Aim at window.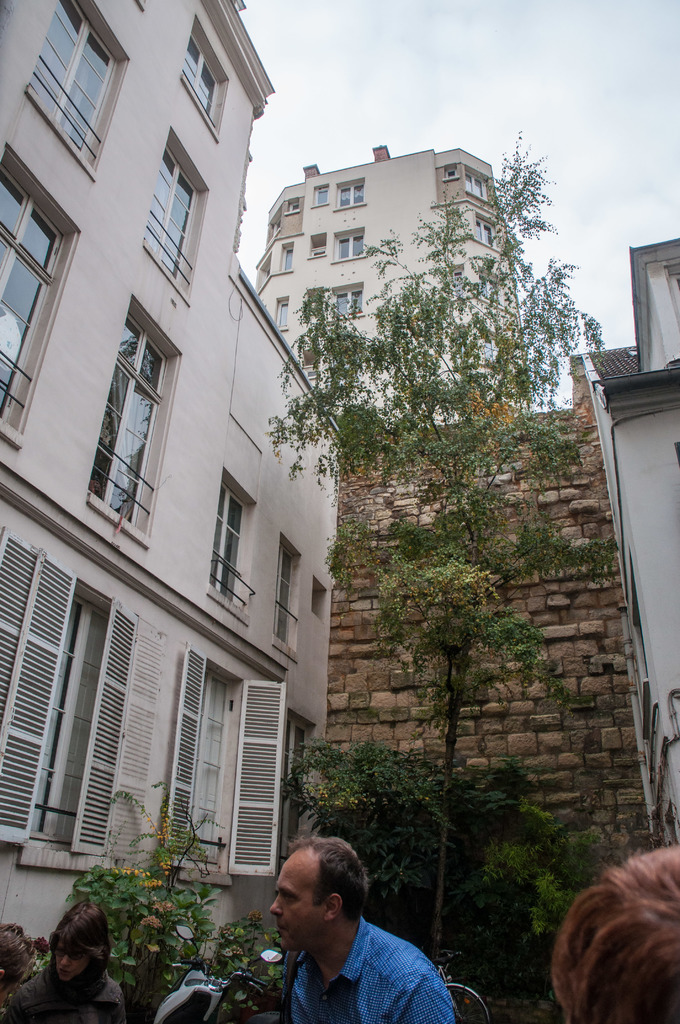
Aimed at <bbox>464, 168, 487, 195</bbox>.
